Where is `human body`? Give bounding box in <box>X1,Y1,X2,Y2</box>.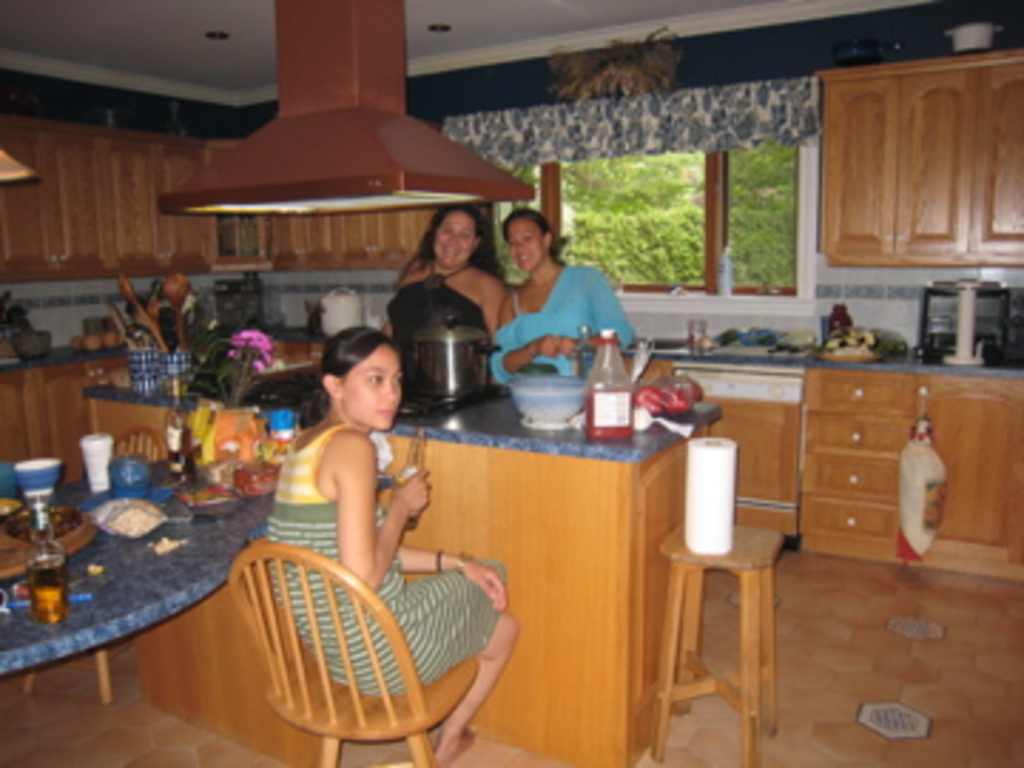
<box>393,208,495,336</box>.
